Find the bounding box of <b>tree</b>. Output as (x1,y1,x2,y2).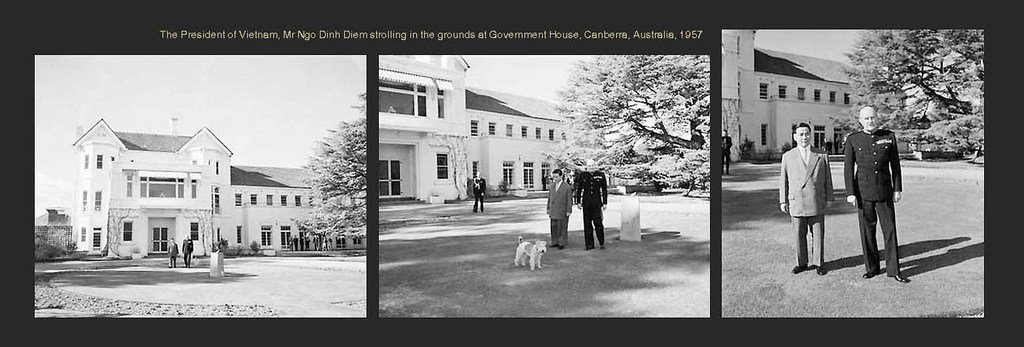
(825,31,981,168).
